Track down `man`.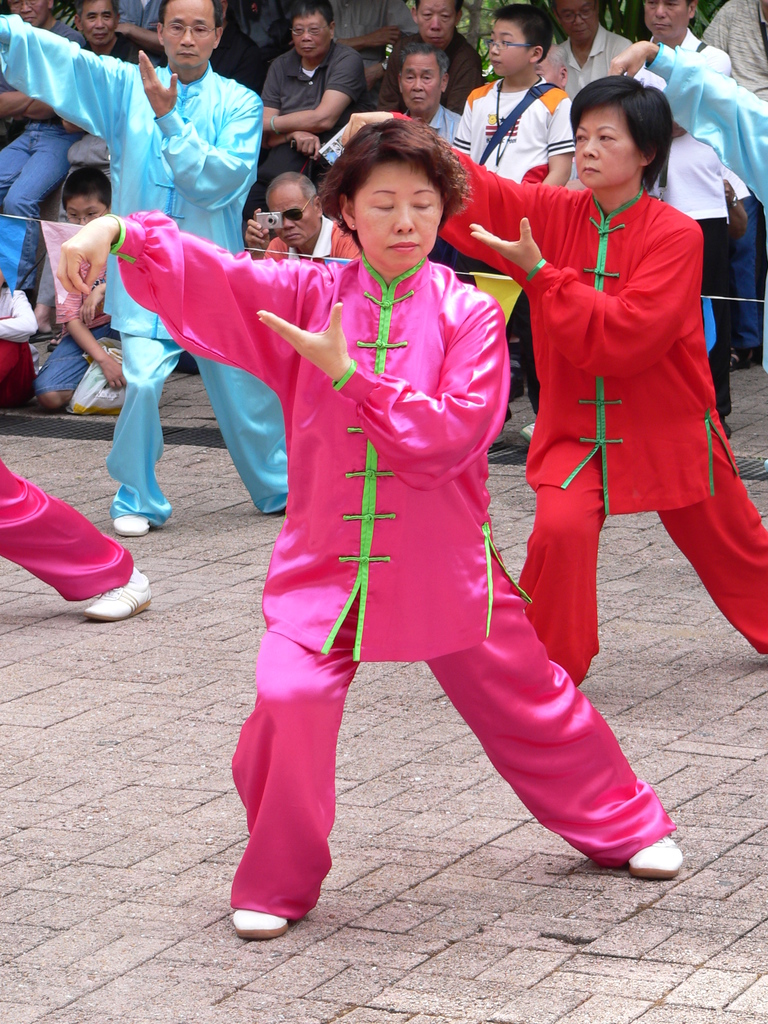
Tracked to x1=0, y1=0, x2=56, y2=299.
